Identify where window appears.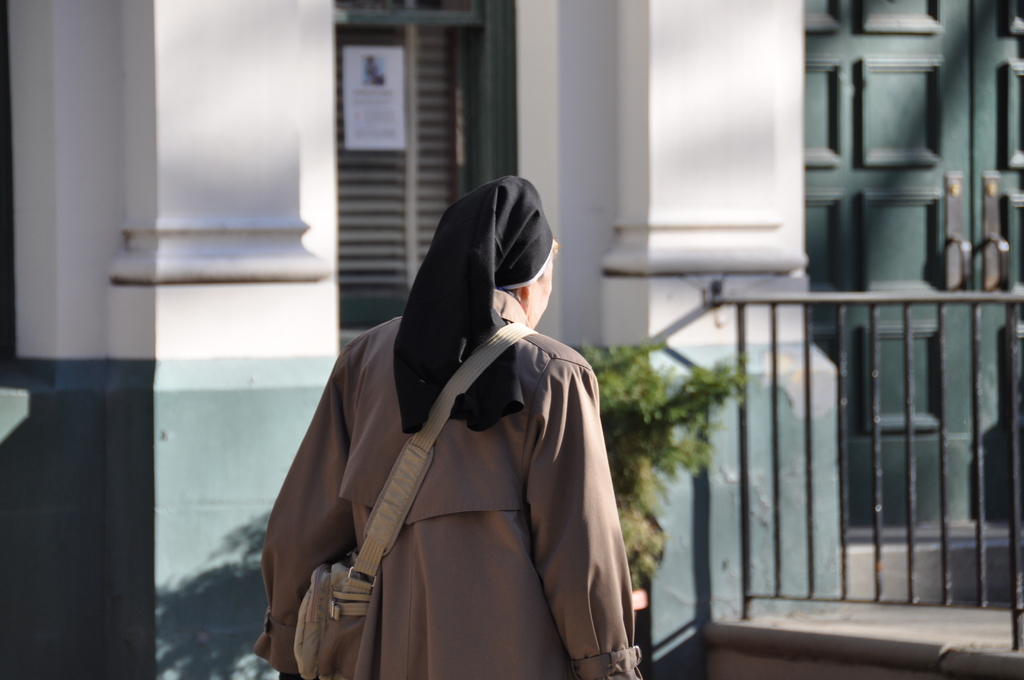
Appears at [left=339, top=3, right=517, bottom=343].
